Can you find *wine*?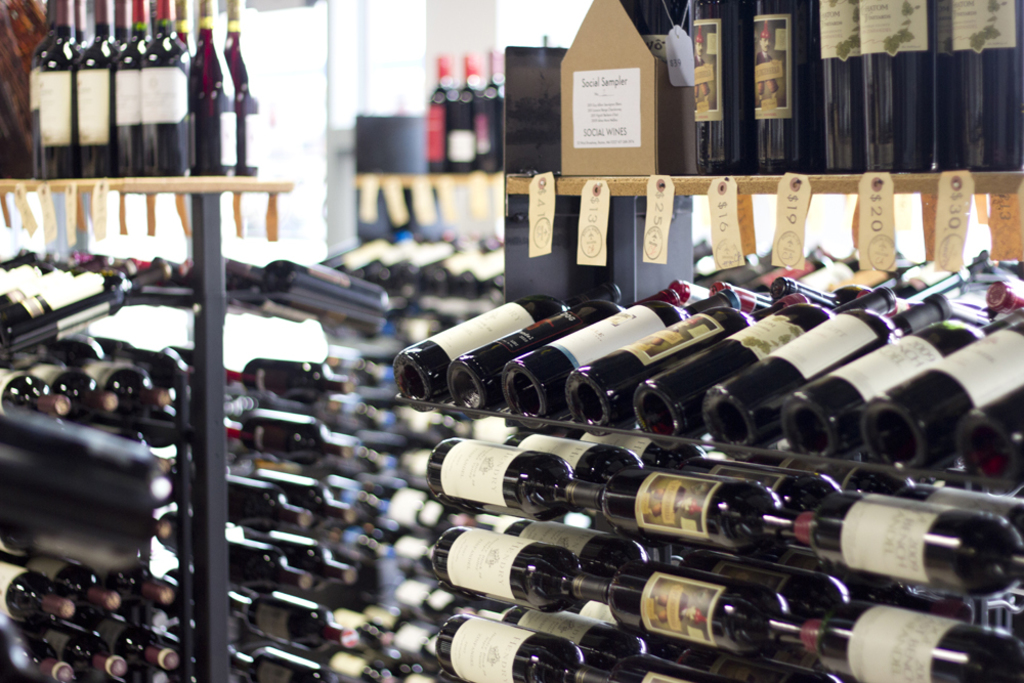
Yes, bounding box: [x1=41, y1=0, x2=74, y2=180].
